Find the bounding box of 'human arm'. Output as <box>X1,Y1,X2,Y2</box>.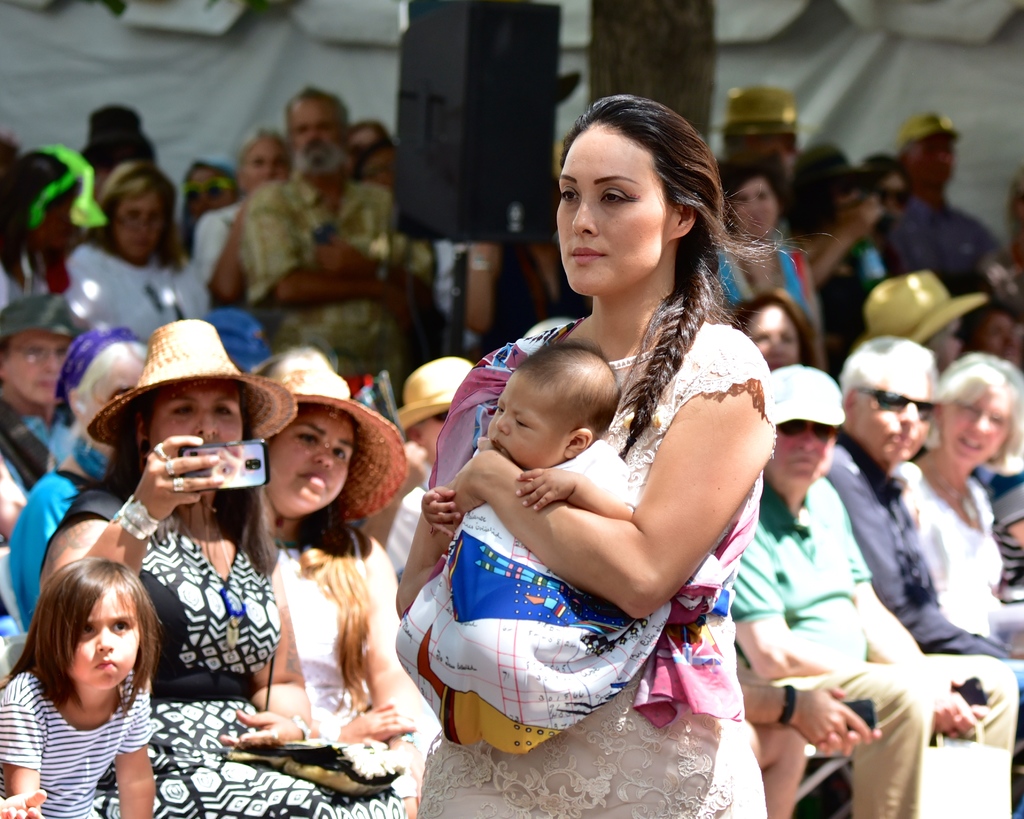
<box>807,190,886,285</box>.
